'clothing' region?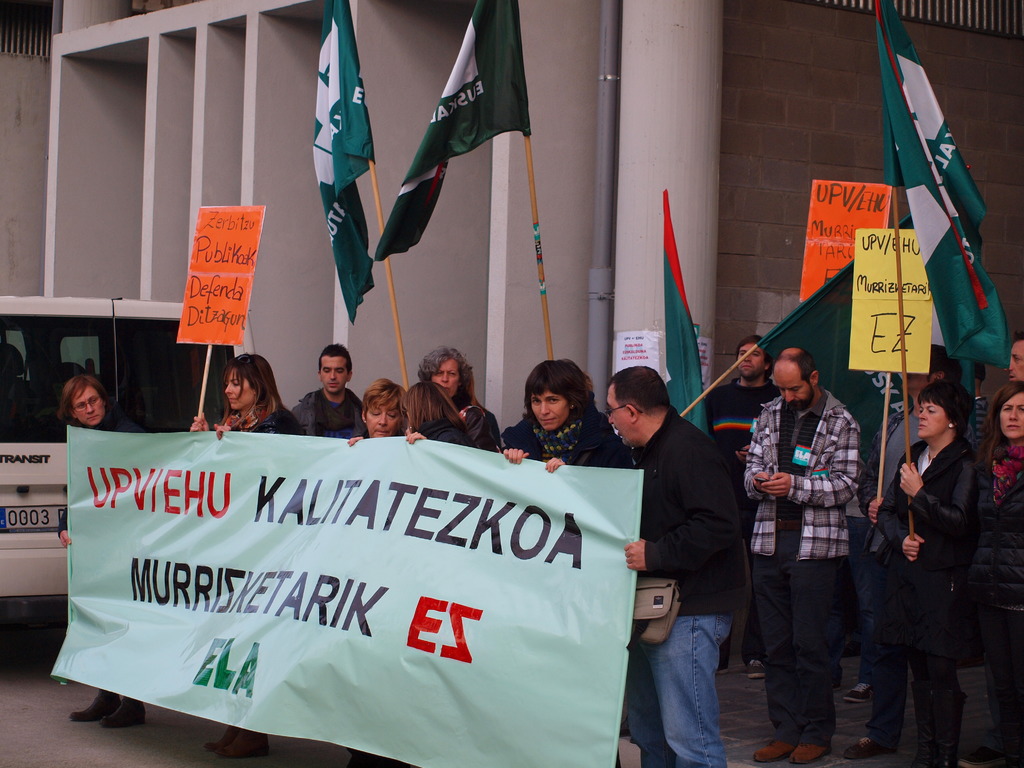
bbox(229, 401, 301, 438)
